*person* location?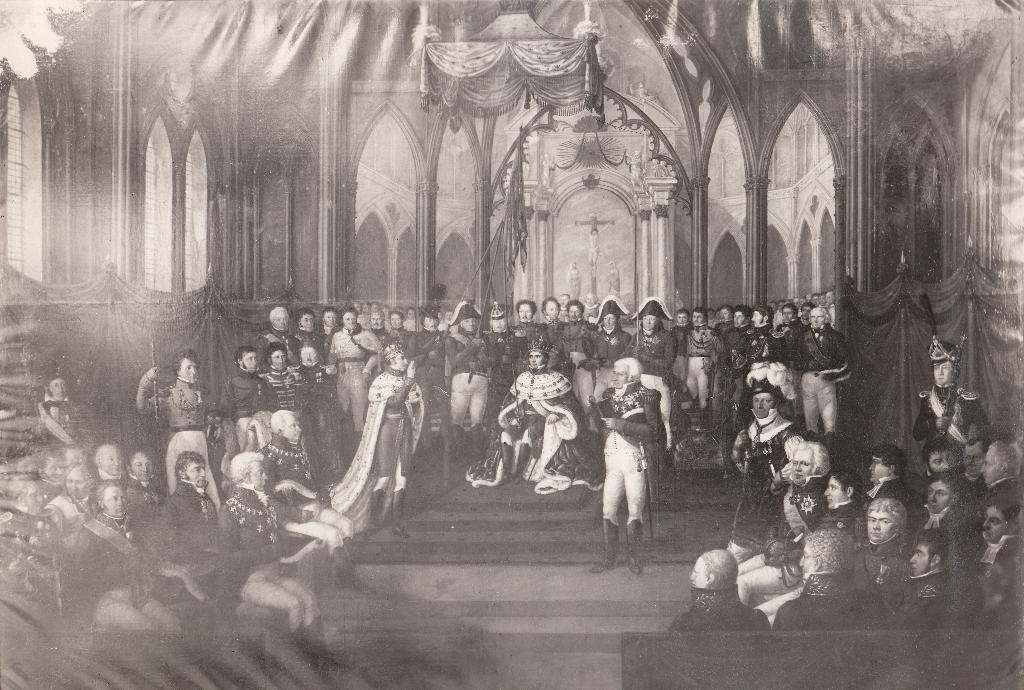
x1=910 y1=329 x2=986 y2=456
